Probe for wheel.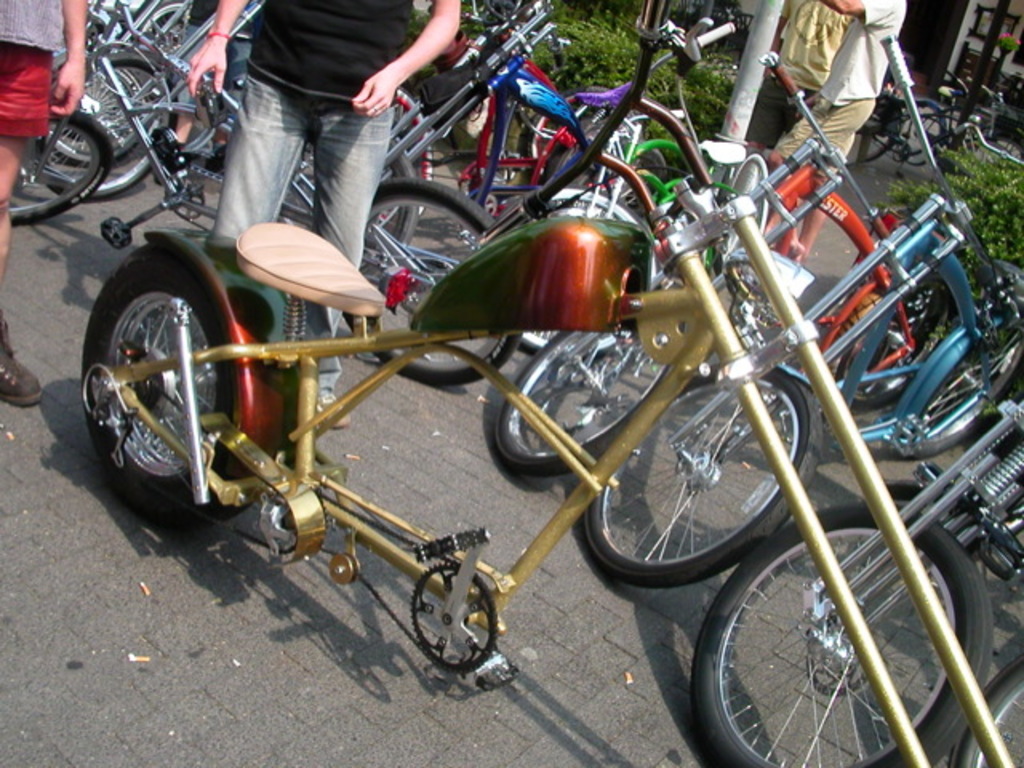
Probe result: [141,0,184,34].
